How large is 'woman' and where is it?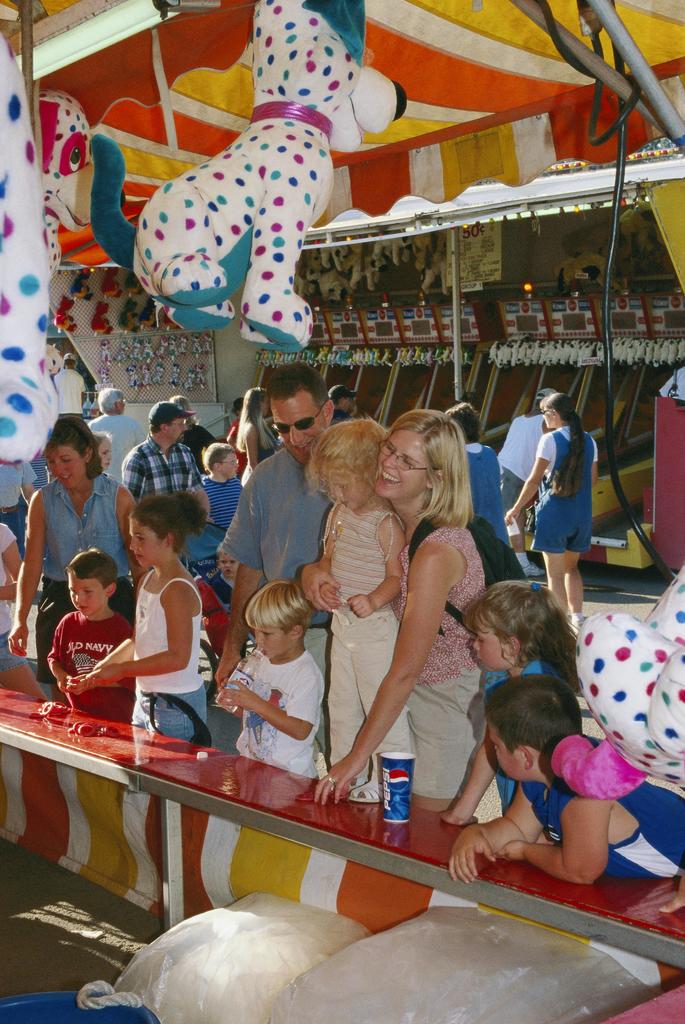
Bounding box: {"left": 11, "top": 413, "right": 144, "bottom": 707}.
